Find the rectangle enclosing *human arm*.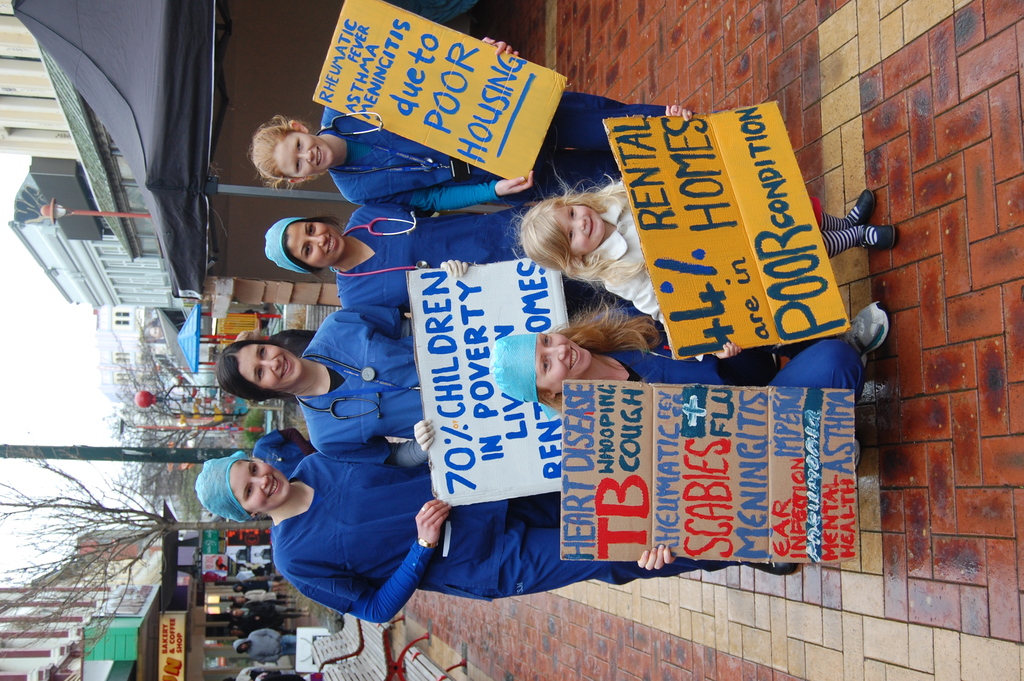
(left=273, top=498, right=453, bottom=624).
